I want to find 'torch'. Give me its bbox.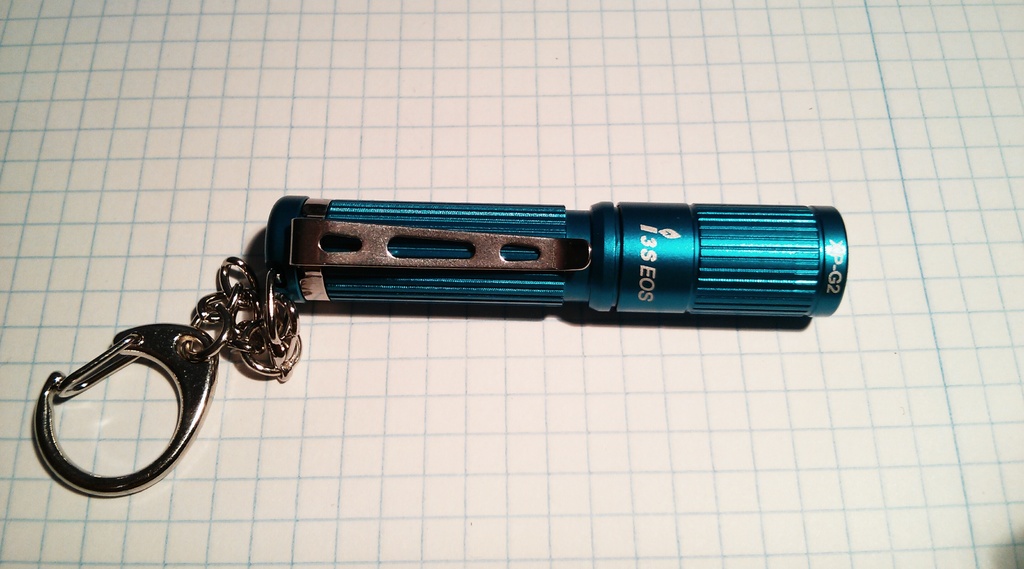
(left=270, top=192, right=847, bottom=314).
